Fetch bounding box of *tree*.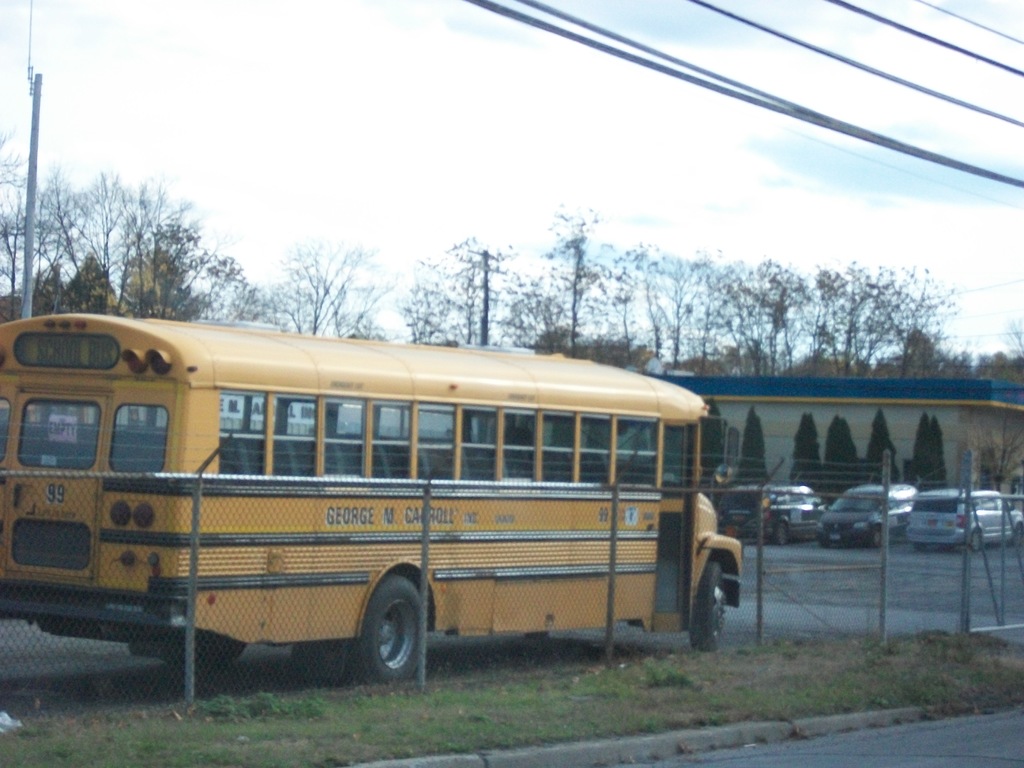
Bbox: [left=819, top=415, right=868, bottom=499].
